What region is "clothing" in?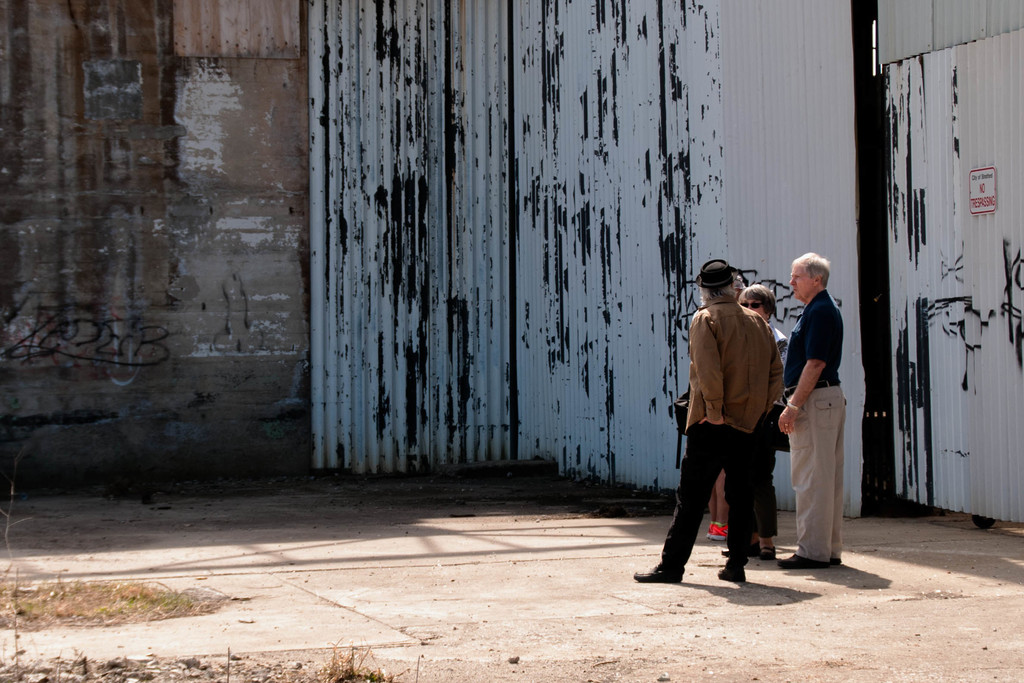
region(669, 282, 796, 555).
